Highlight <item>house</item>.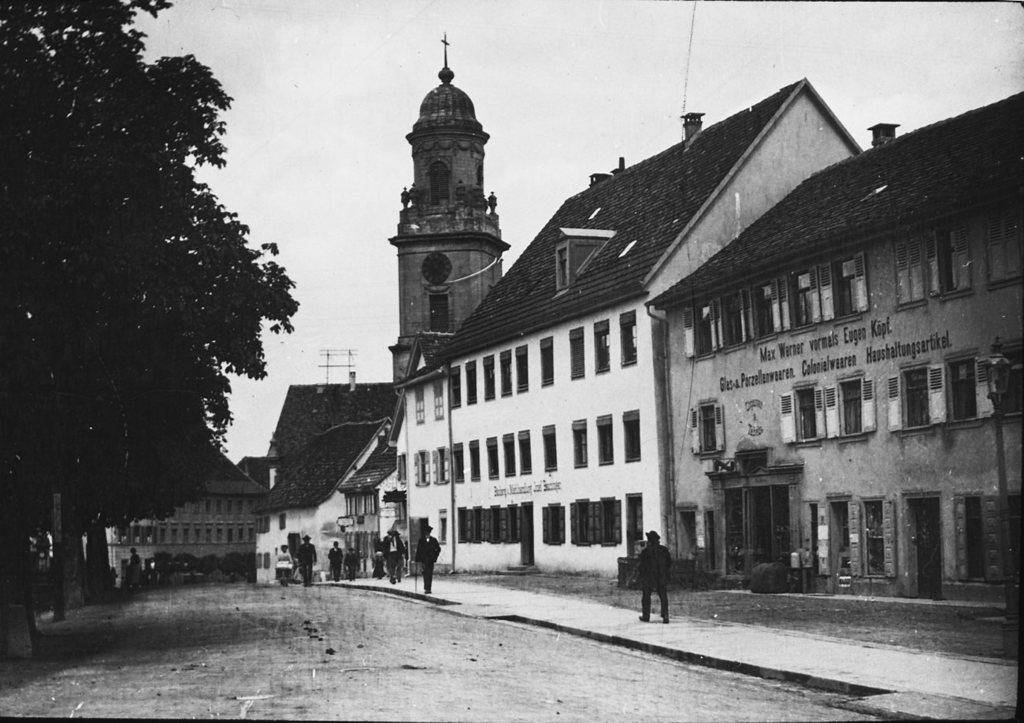
Highlighted region: locate(104, 434, 262, 591).
